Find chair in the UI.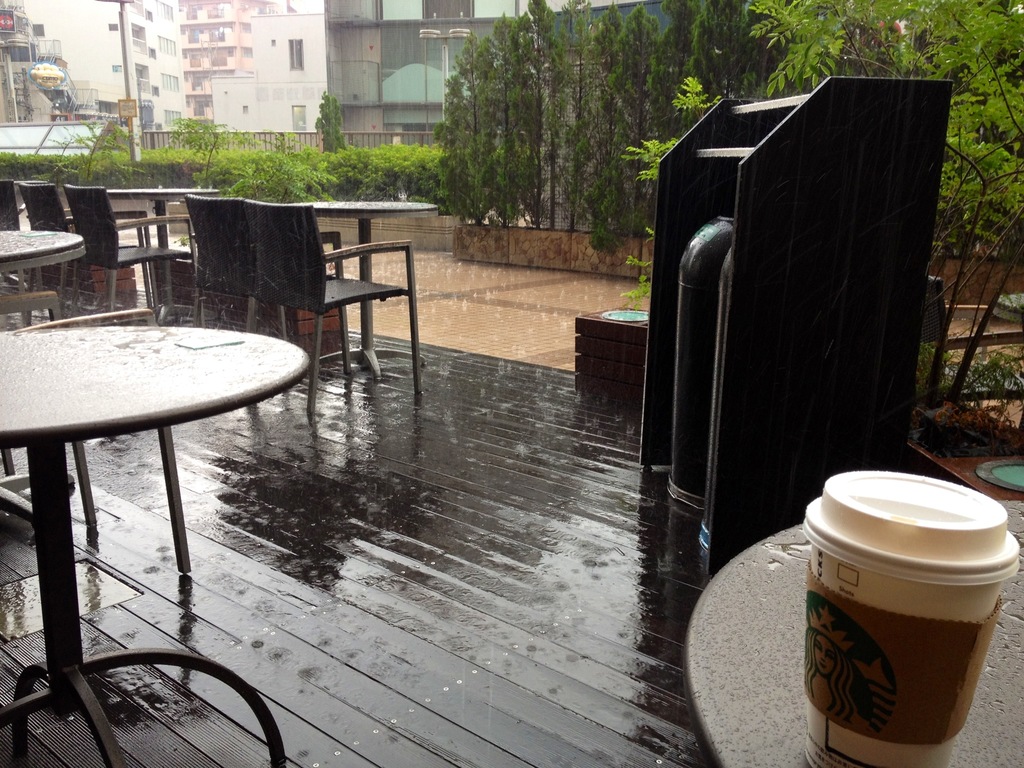
UI element at [x1=283, y1=219, x2=414, y2=392].
